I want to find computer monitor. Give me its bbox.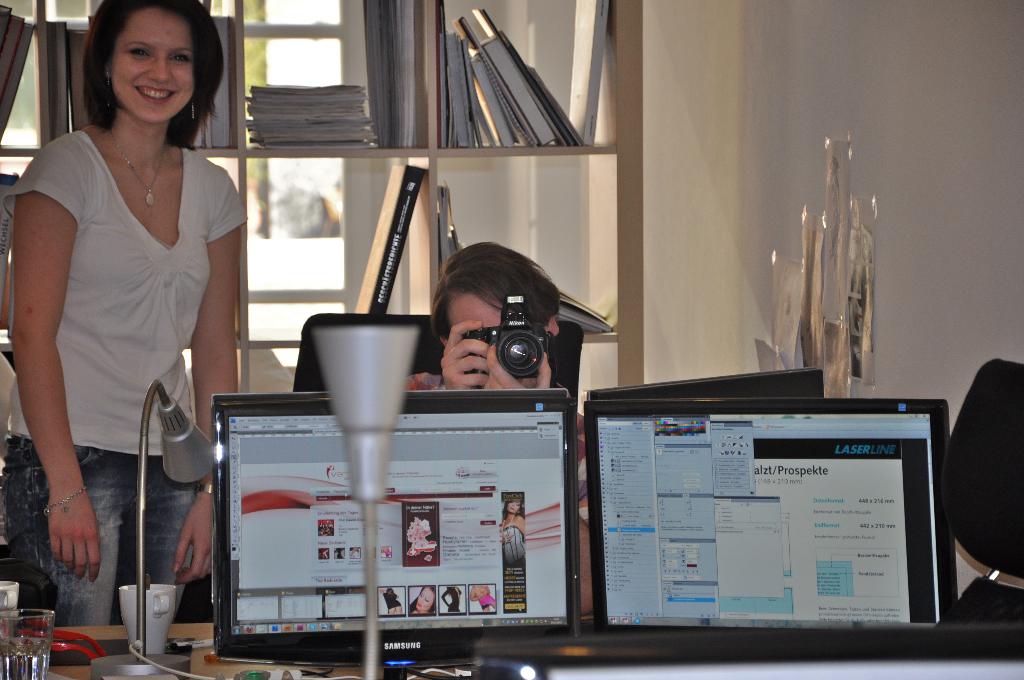
region(581, 364, 830, 404).
